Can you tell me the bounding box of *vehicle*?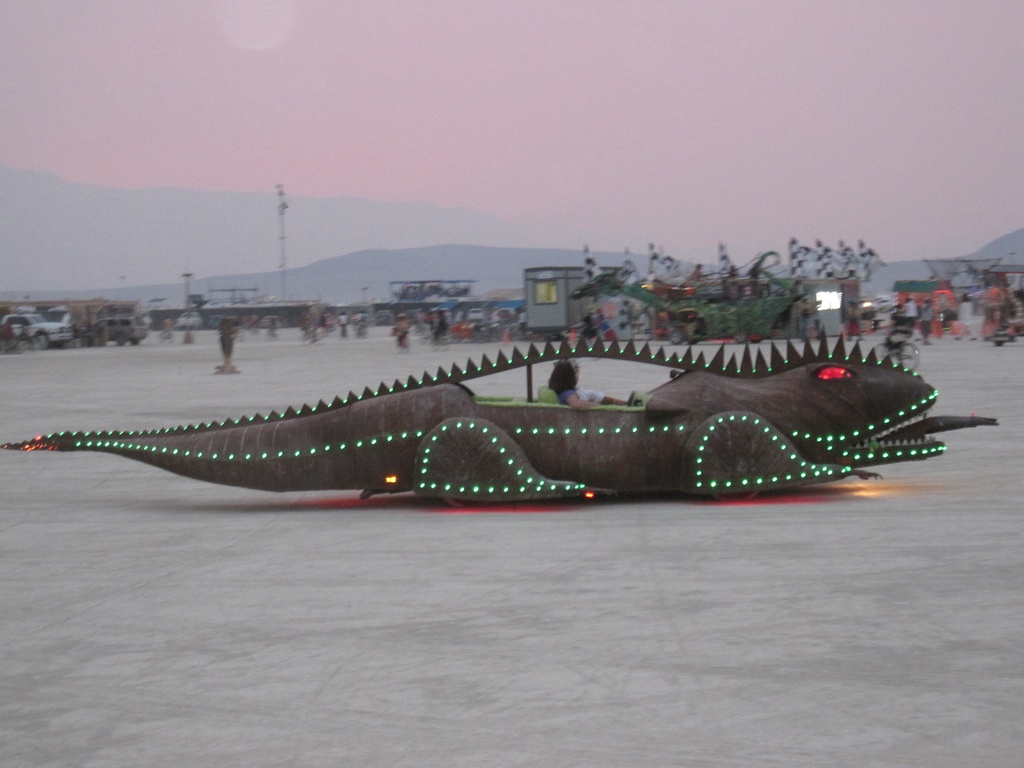
[466,303,490,324].
